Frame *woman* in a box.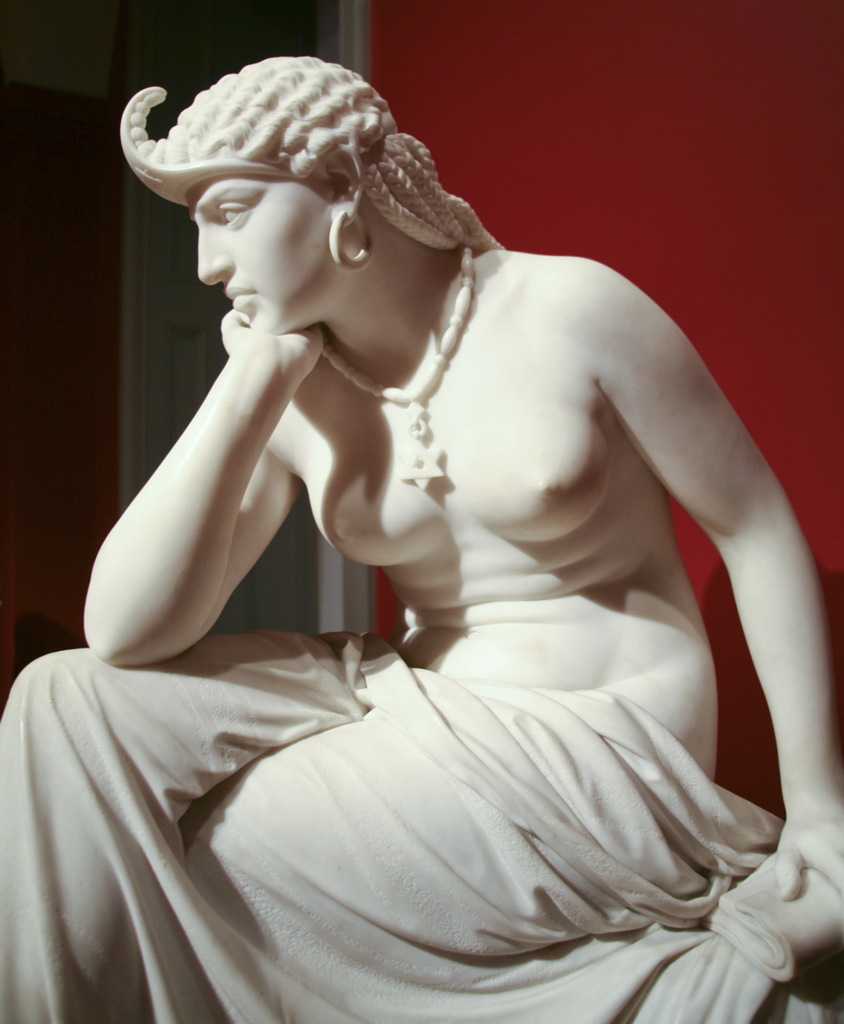
pyautogui.locateOnScreen(39, 24, 834, 975).
